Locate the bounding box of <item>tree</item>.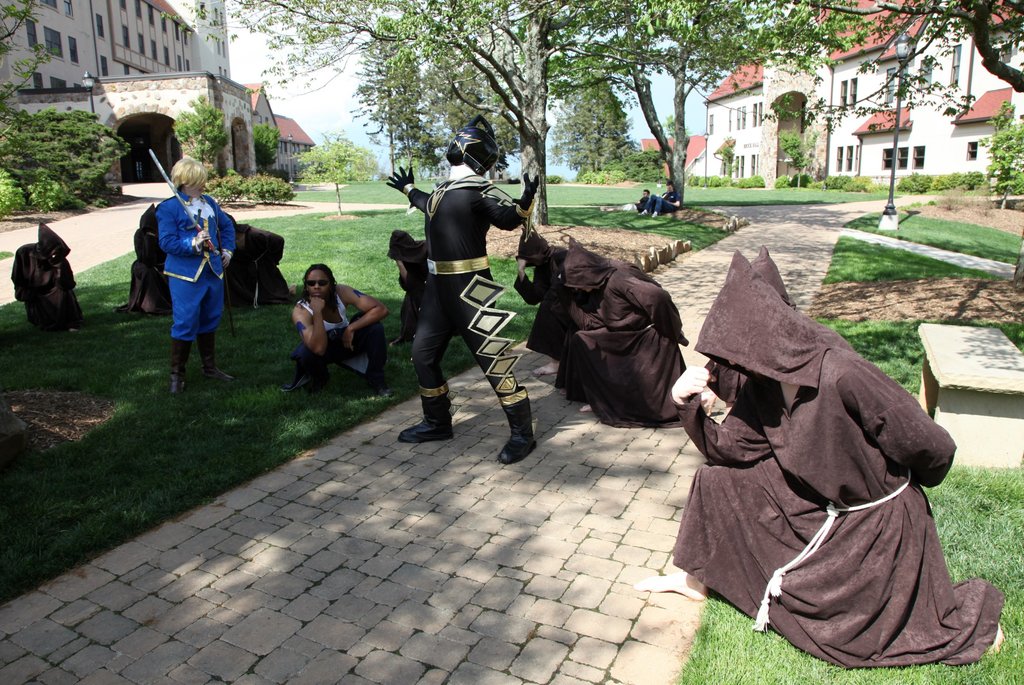
Bounding box: <bbox>391, 0, 589, 191</bbox>.
